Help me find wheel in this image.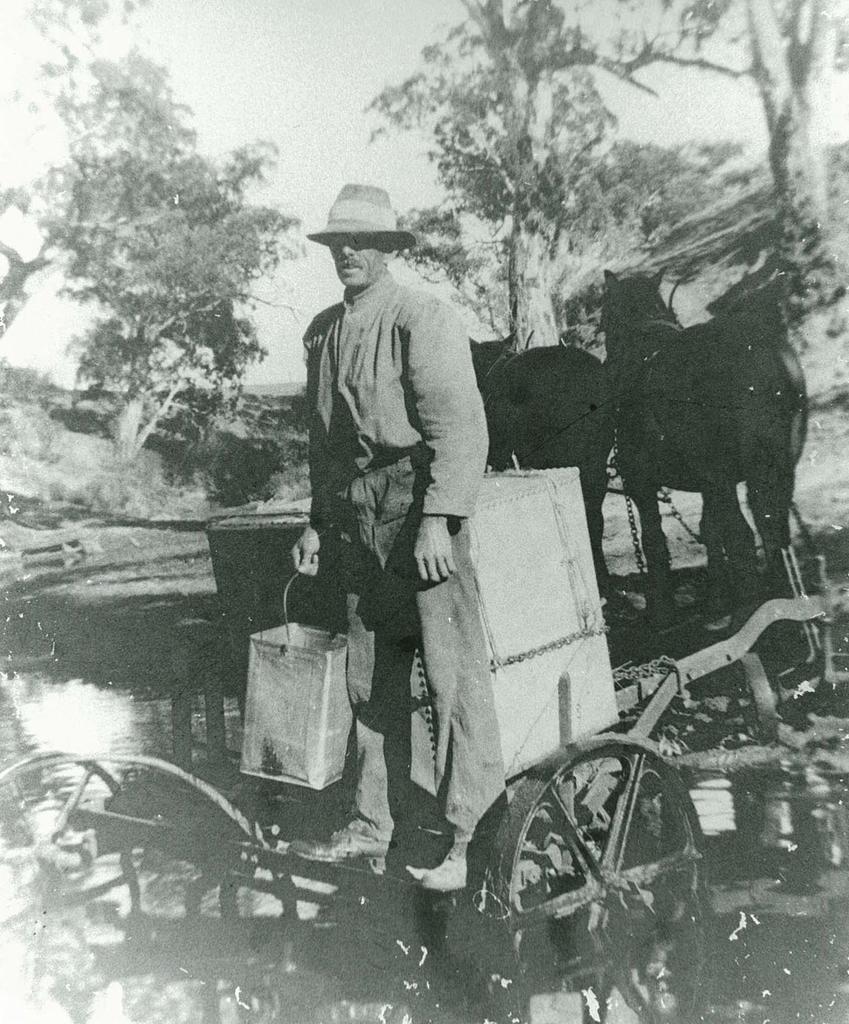
Found it: x1=494, y1=728, x2=704, y2=1023.
